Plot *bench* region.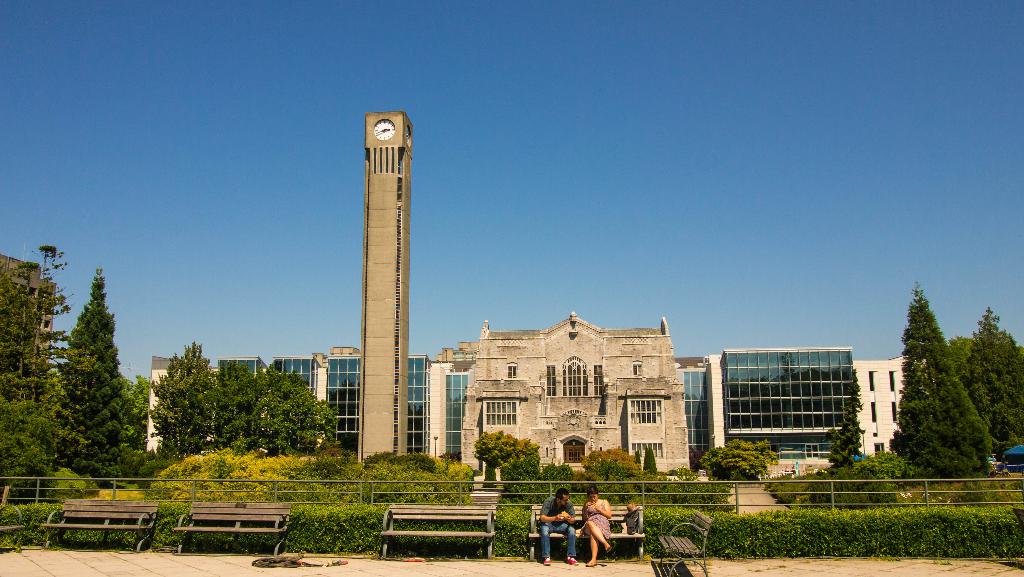
Plotted at 45,499,161,554.
